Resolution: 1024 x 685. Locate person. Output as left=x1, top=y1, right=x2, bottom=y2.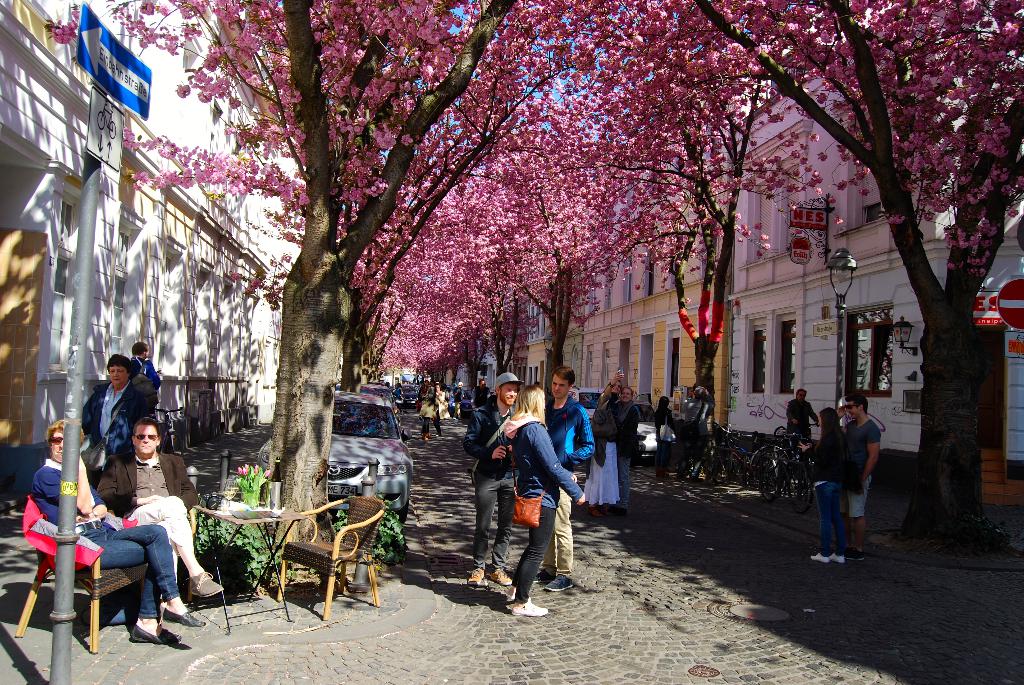
left=28, top=415, right=204, bottom=645.
